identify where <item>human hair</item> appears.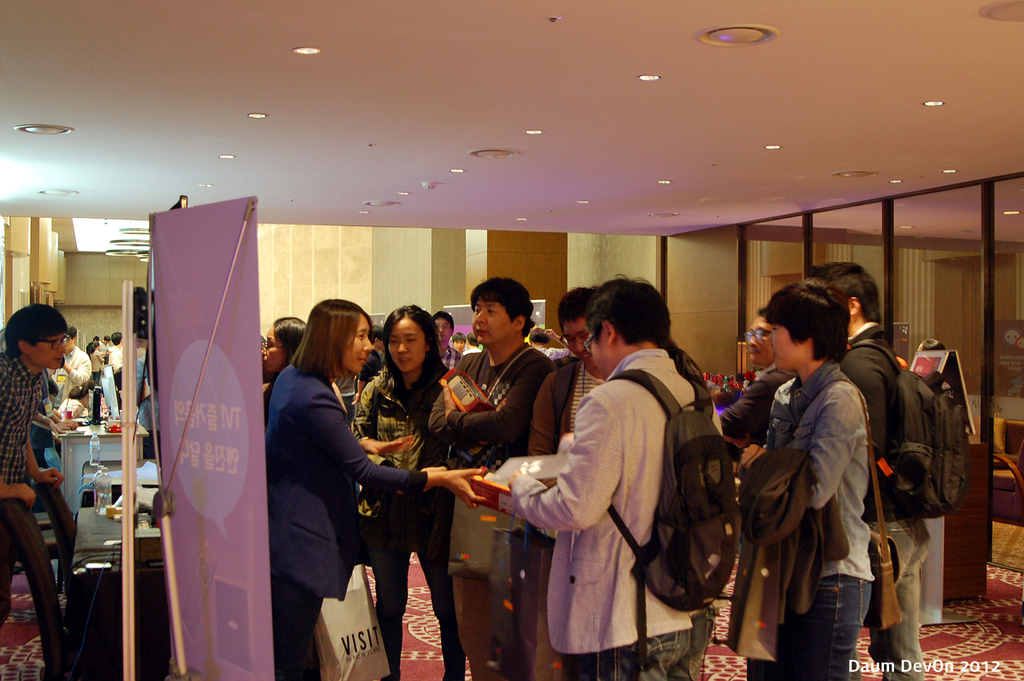
Appears at BBox(468, 273, 534, 333).
